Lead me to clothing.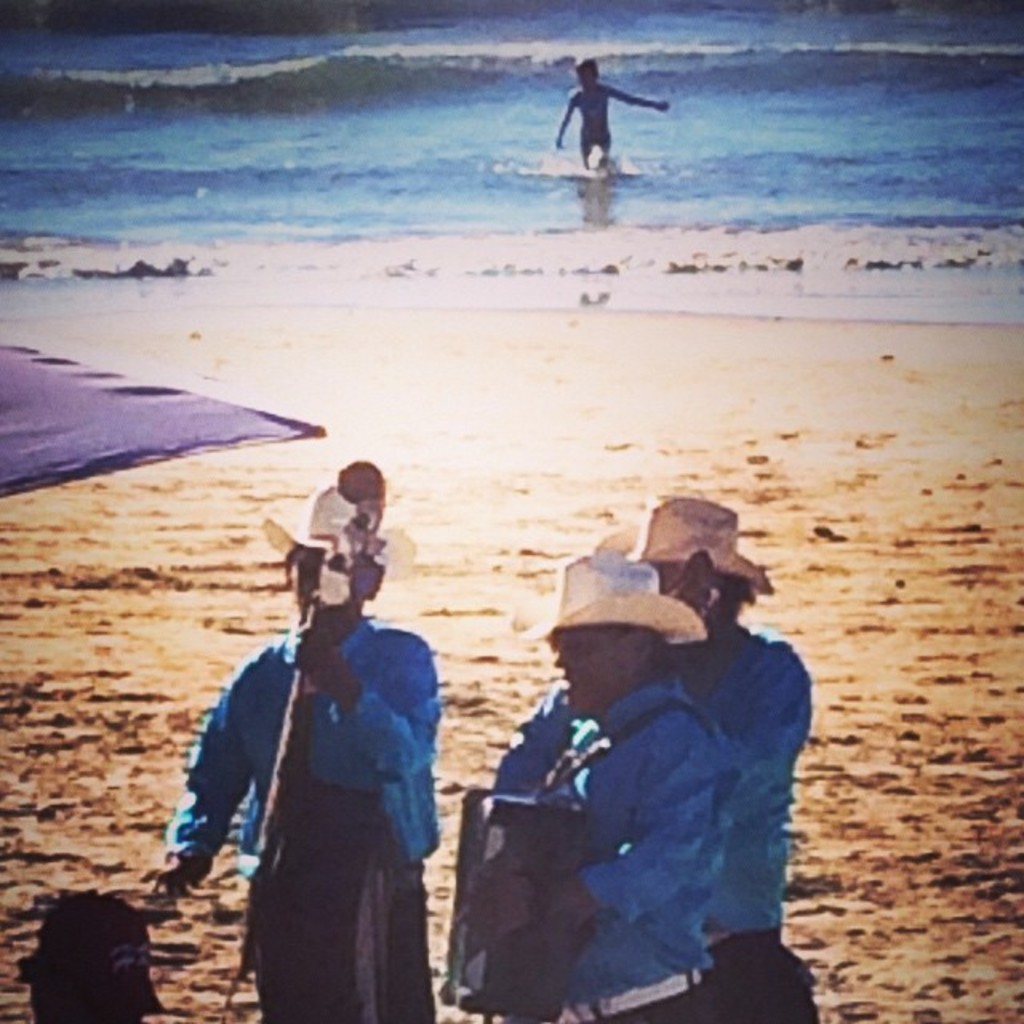
Lead to box=[488, 621, 830, 1022].
